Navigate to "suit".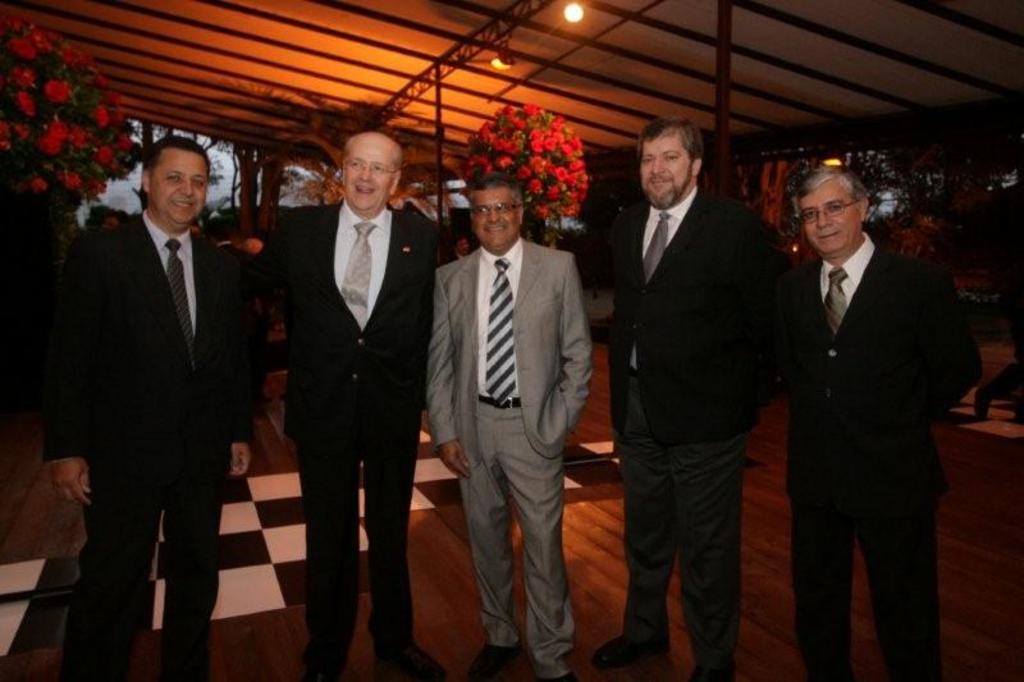
Navigation target: detection(755, 154, 982, 670).
